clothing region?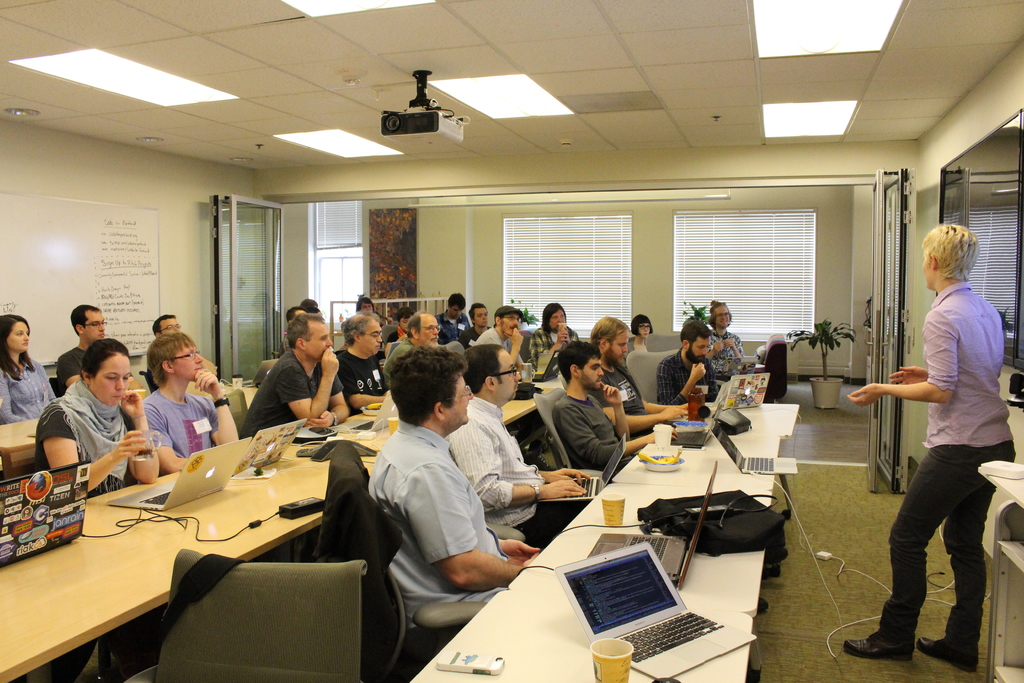
<bbox>51, 343, 92, 410</bbox>
